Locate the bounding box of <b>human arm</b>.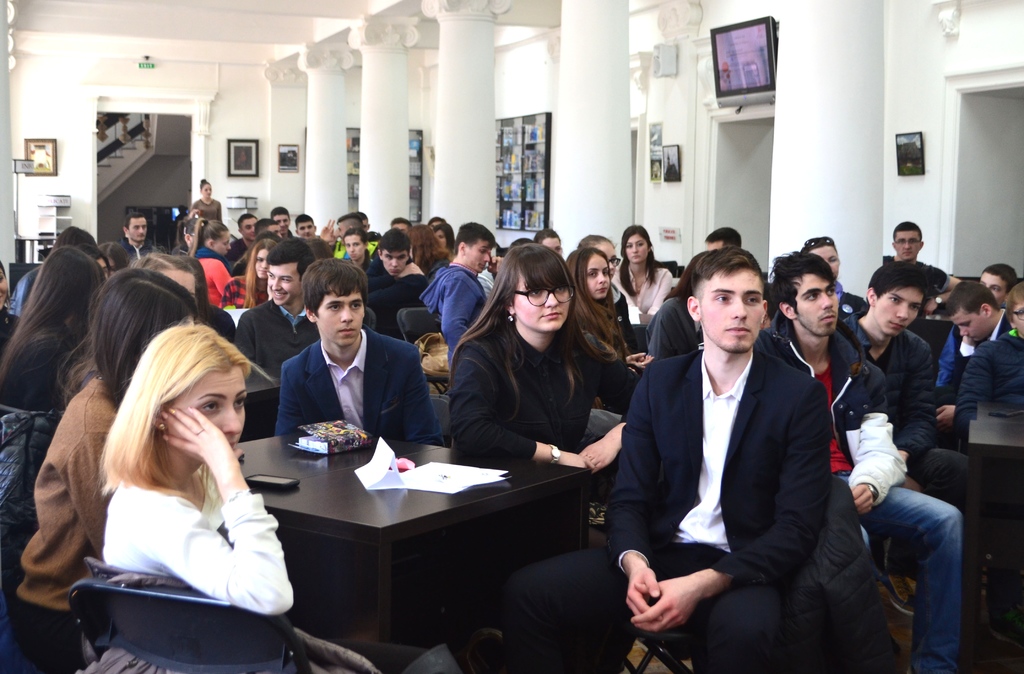
Bounding box: BBox(369, 263, 430, 308).
